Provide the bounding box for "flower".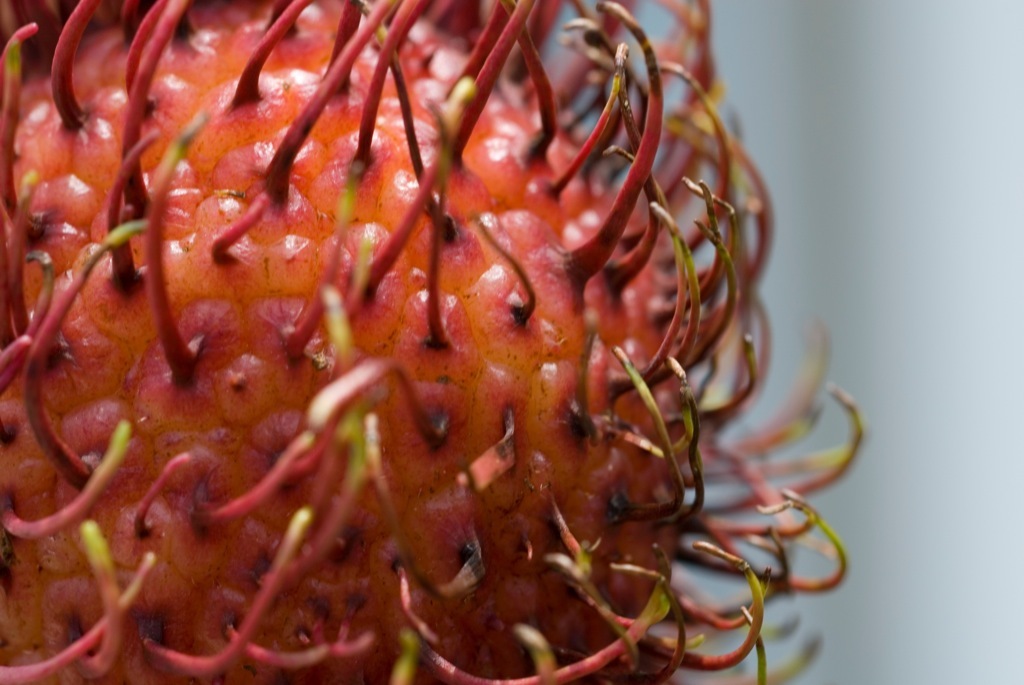
<region>0, 8, 862, 641</region>.
